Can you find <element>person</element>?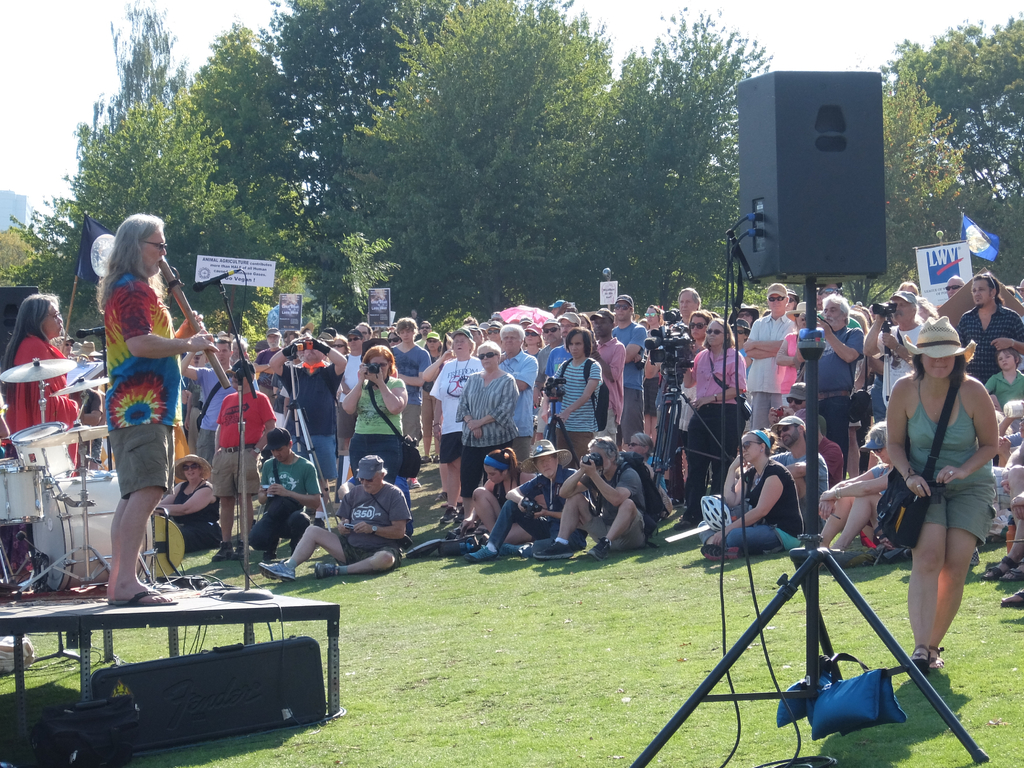
Yes, bounding box: x1=342 y1=344 x2=412 y2=517.
